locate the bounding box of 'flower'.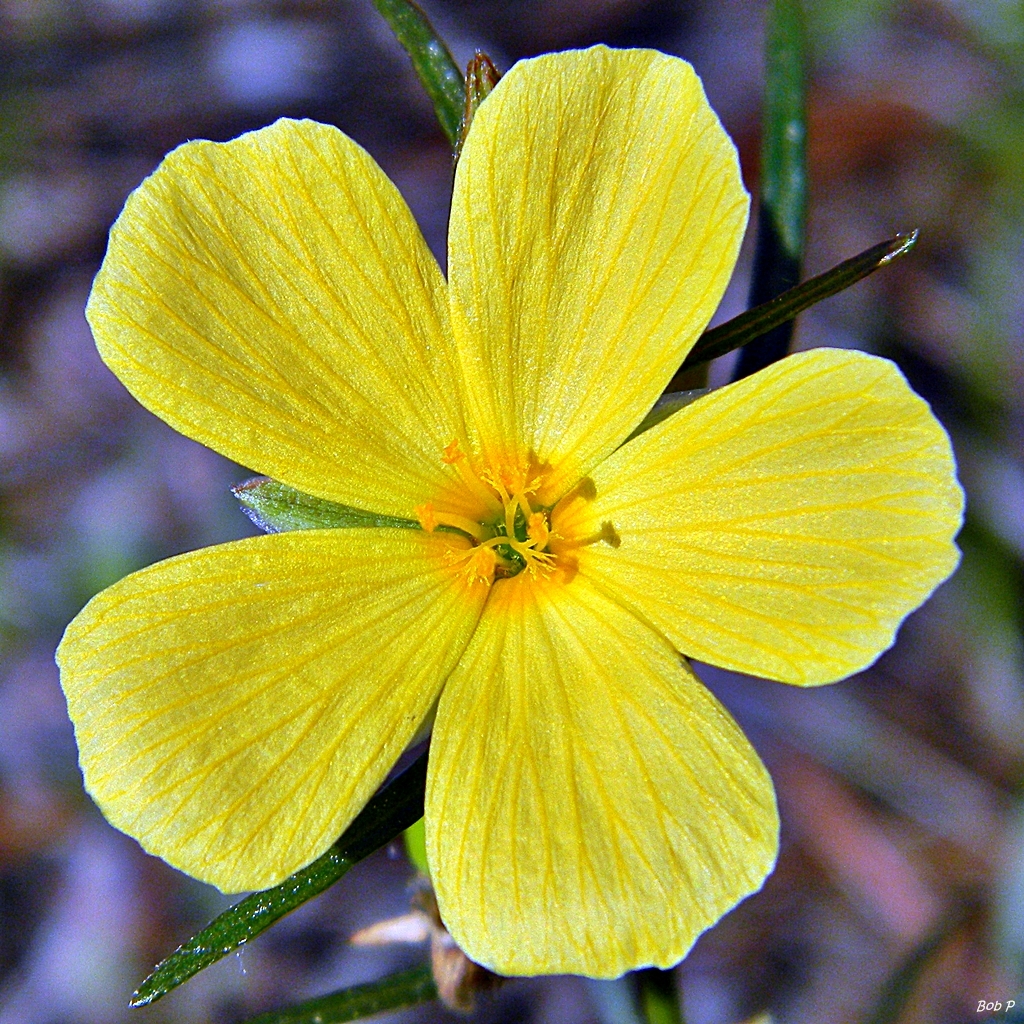
Bounding box: [47, 37, 964, 992].
